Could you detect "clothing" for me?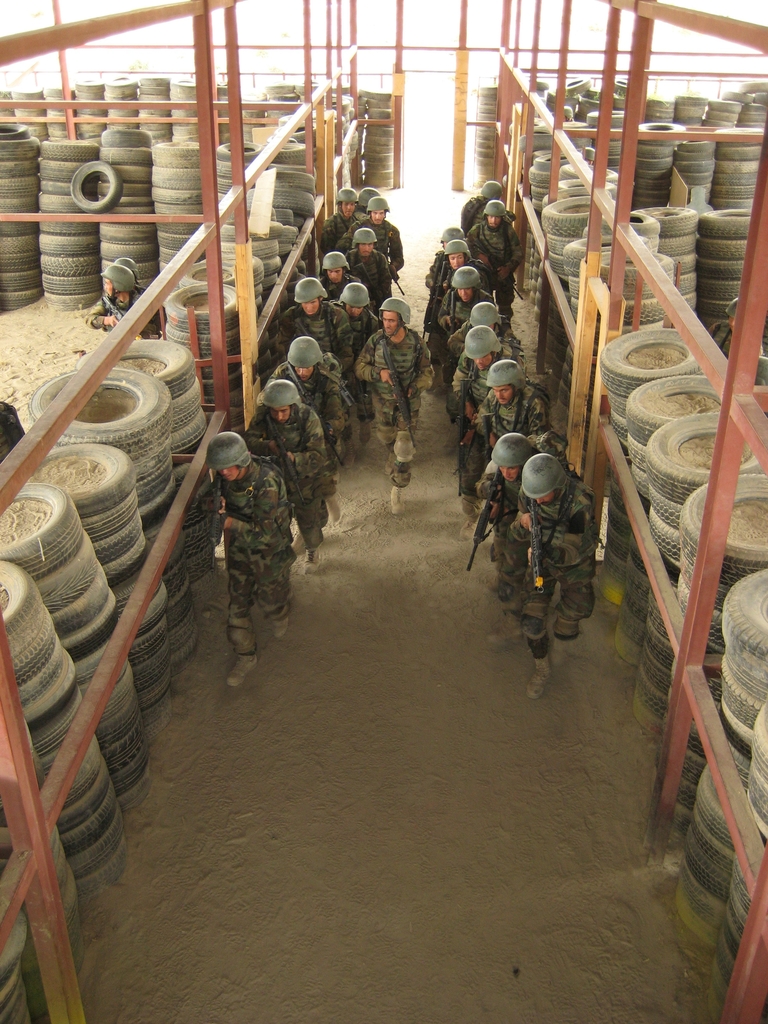
Detection result: 463,214,518,300.
